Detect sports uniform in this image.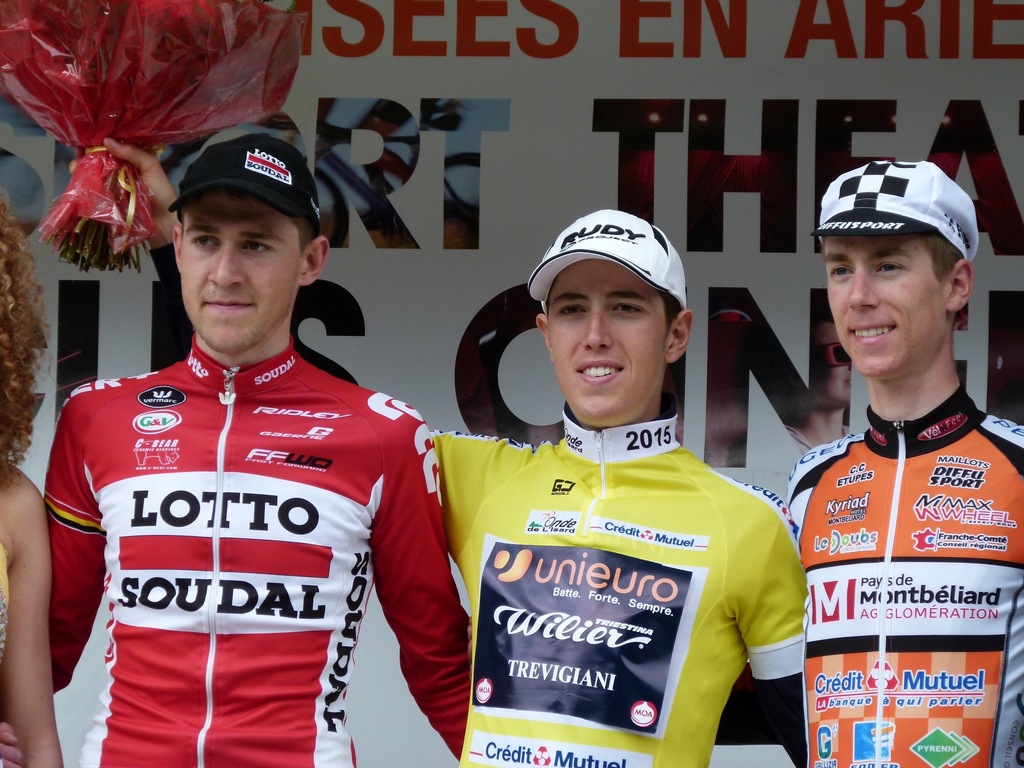
Detection: x1=36 y1=334 x2=474 y2=767.
